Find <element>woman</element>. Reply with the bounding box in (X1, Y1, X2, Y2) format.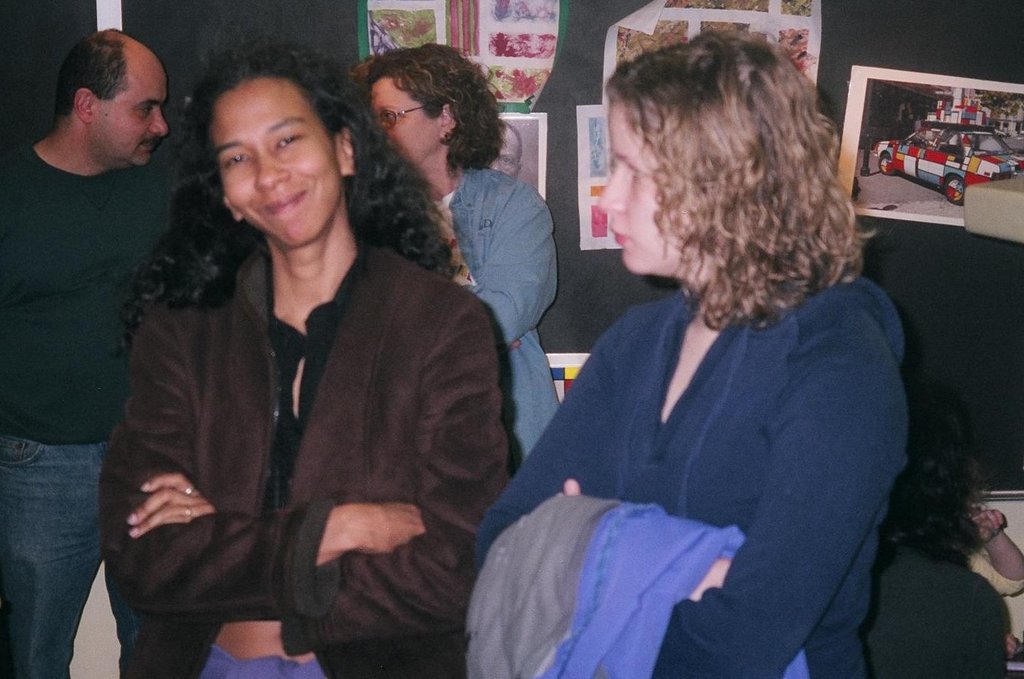
(356, 37, 567, 467).
